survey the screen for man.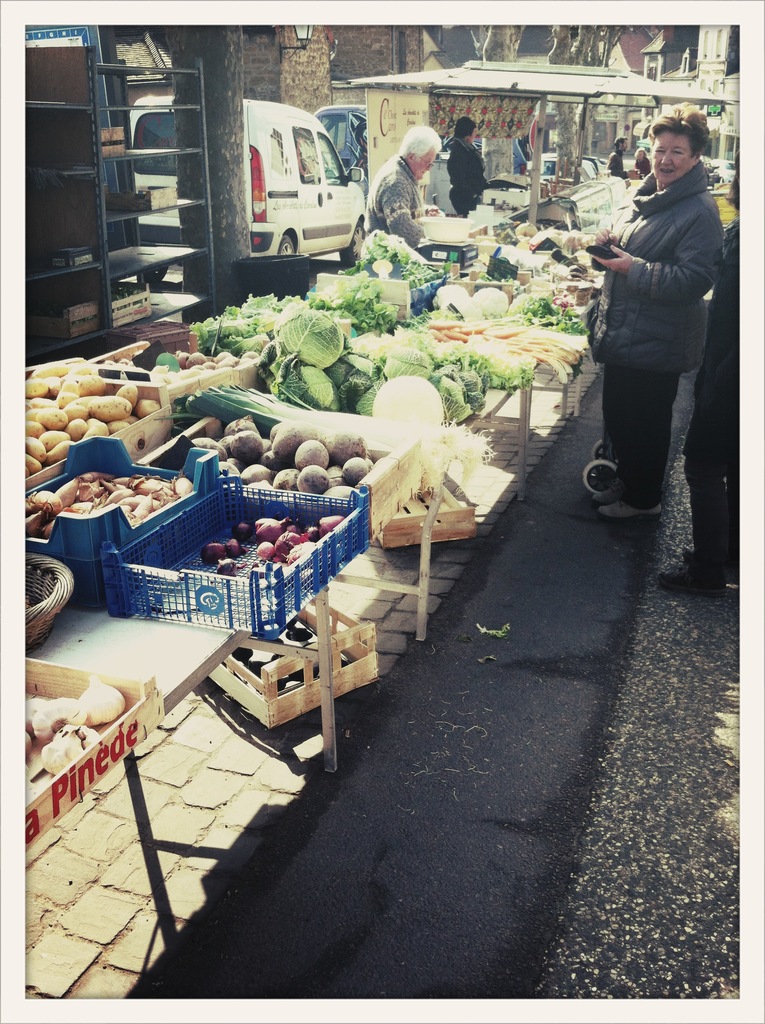
Survey found: <region>606, 134, 633, 187</region>.
